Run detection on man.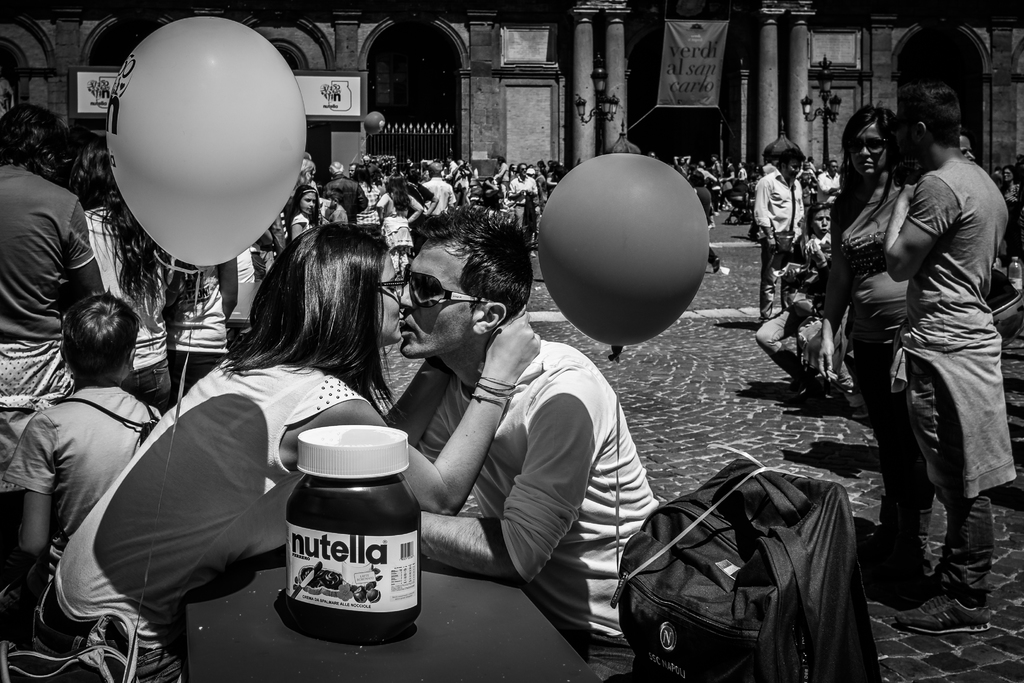
Result: [x1=511, y1=160, x2=538, y2=234].
